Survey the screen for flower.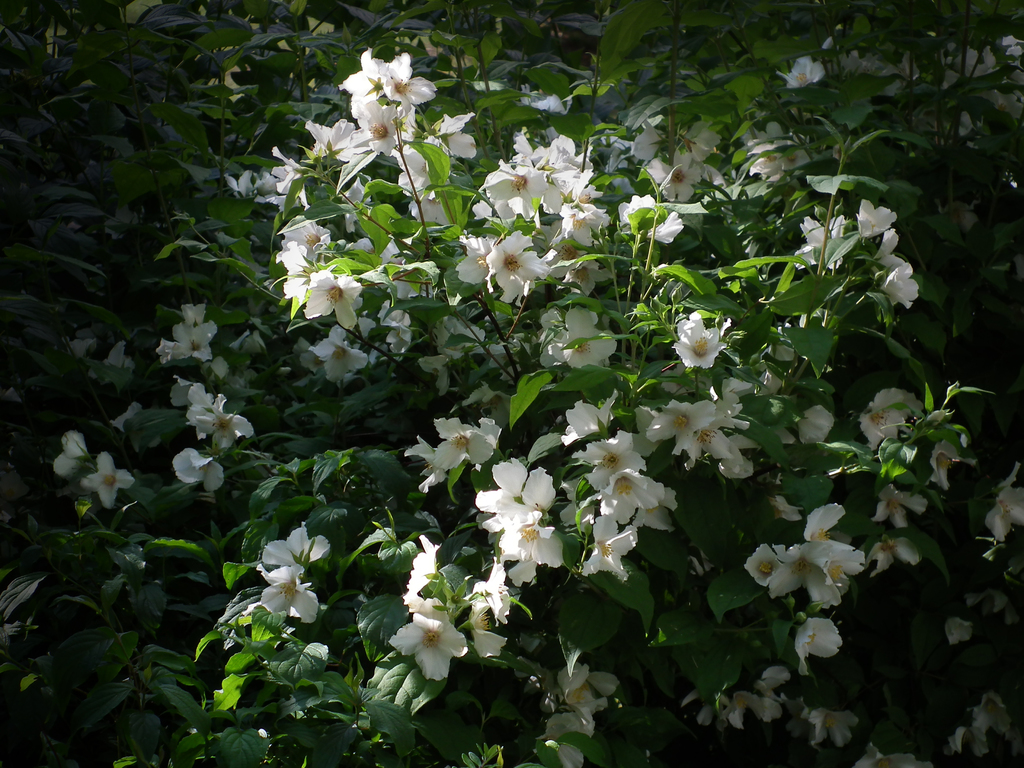
Survey found: [x1=68, y1=333, x2=100, y2=360].
